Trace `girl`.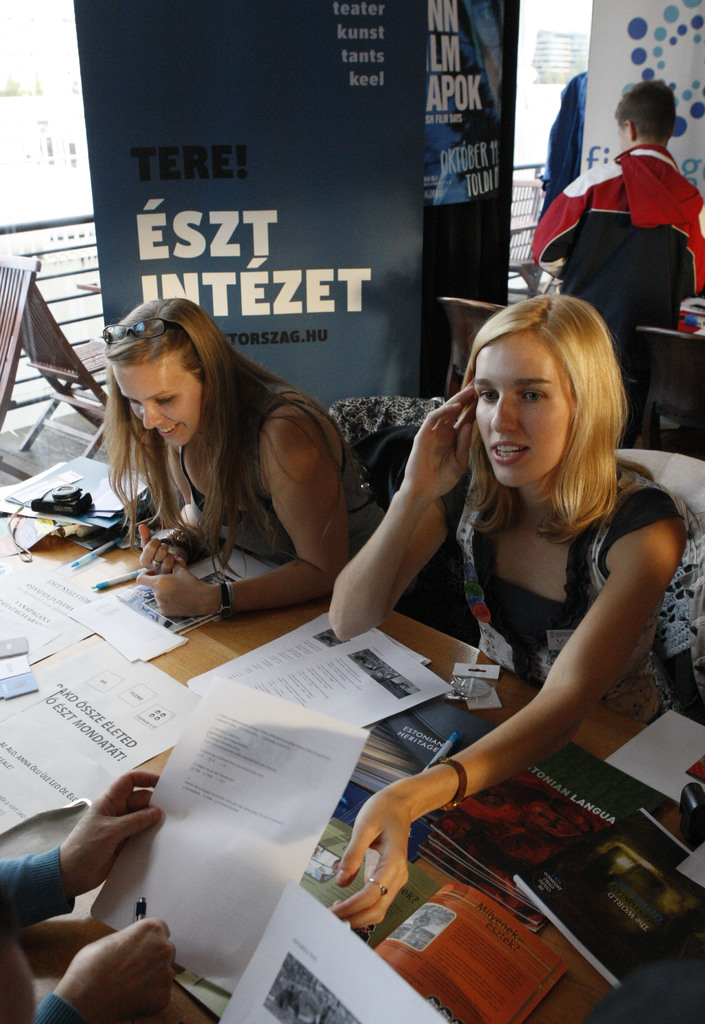
Traced to crop(73, 271, 378, 631).
